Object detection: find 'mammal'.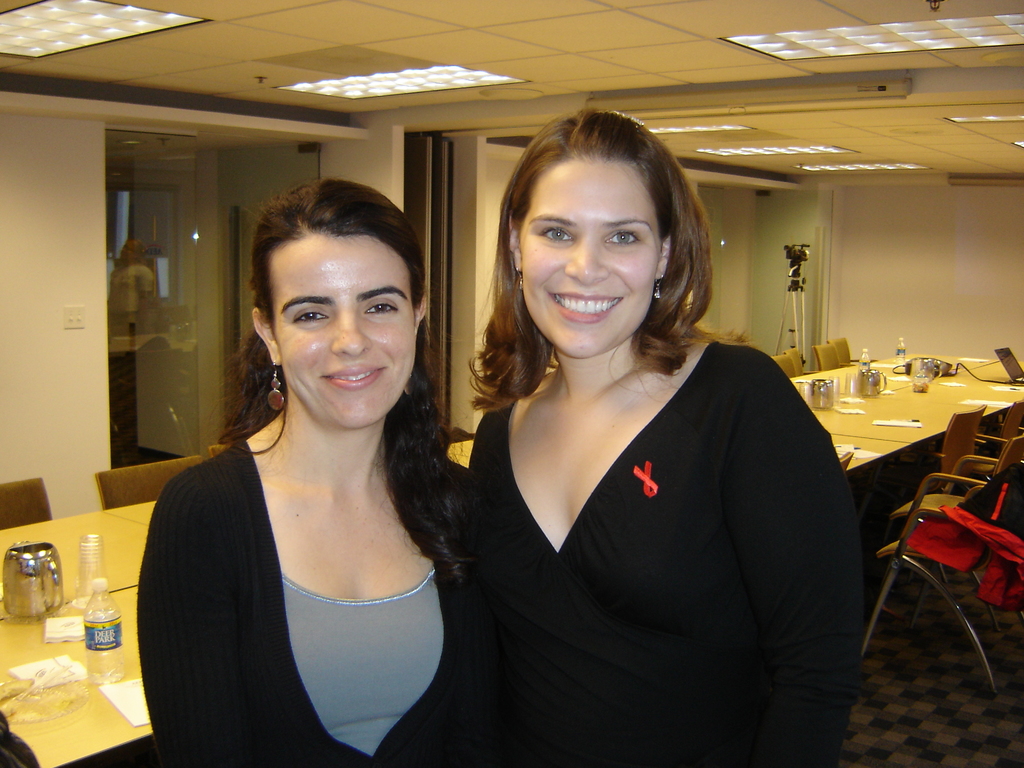
[373, 119, 860, 767].
